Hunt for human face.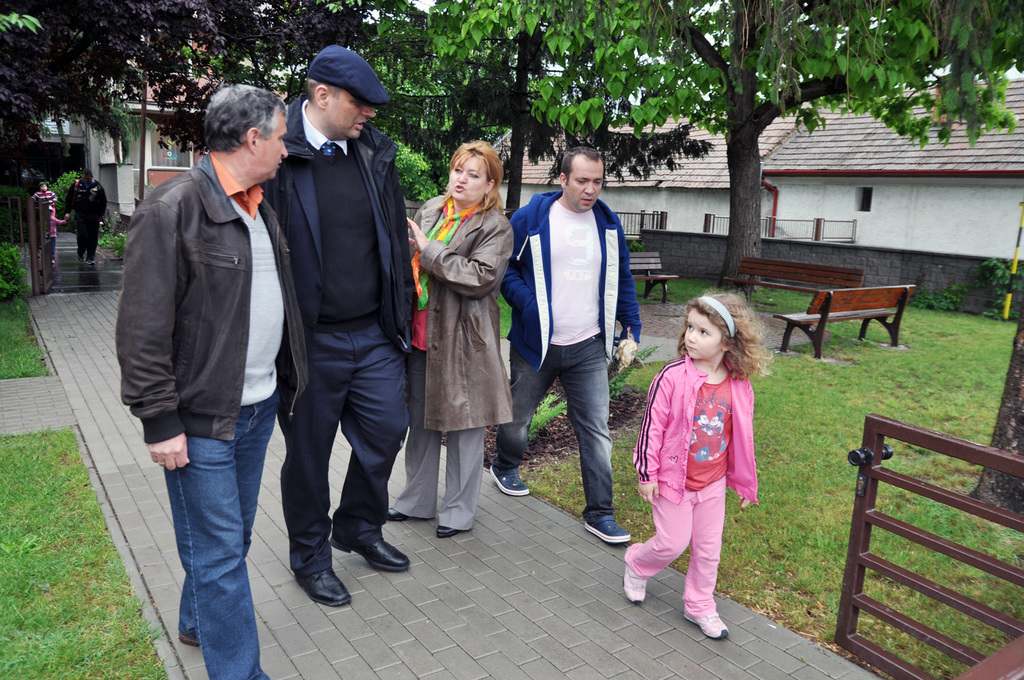
Hunted down at box=[449, 157, 489, 203].
